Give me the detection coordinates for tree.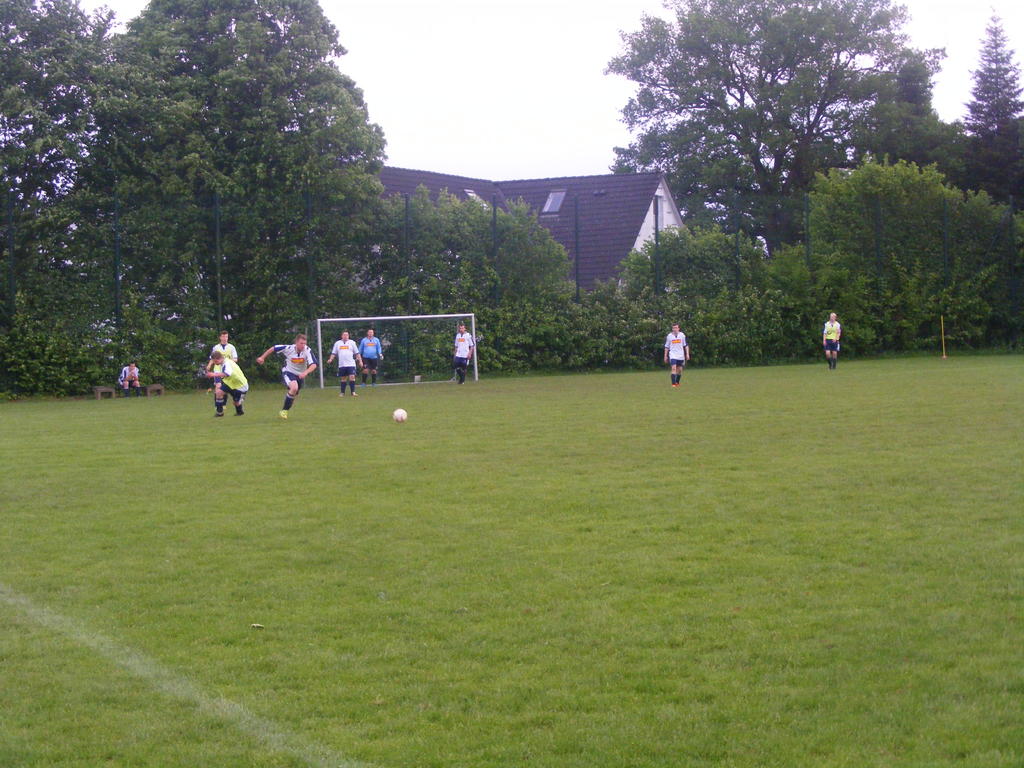
region(851, 41, 962, 170).
